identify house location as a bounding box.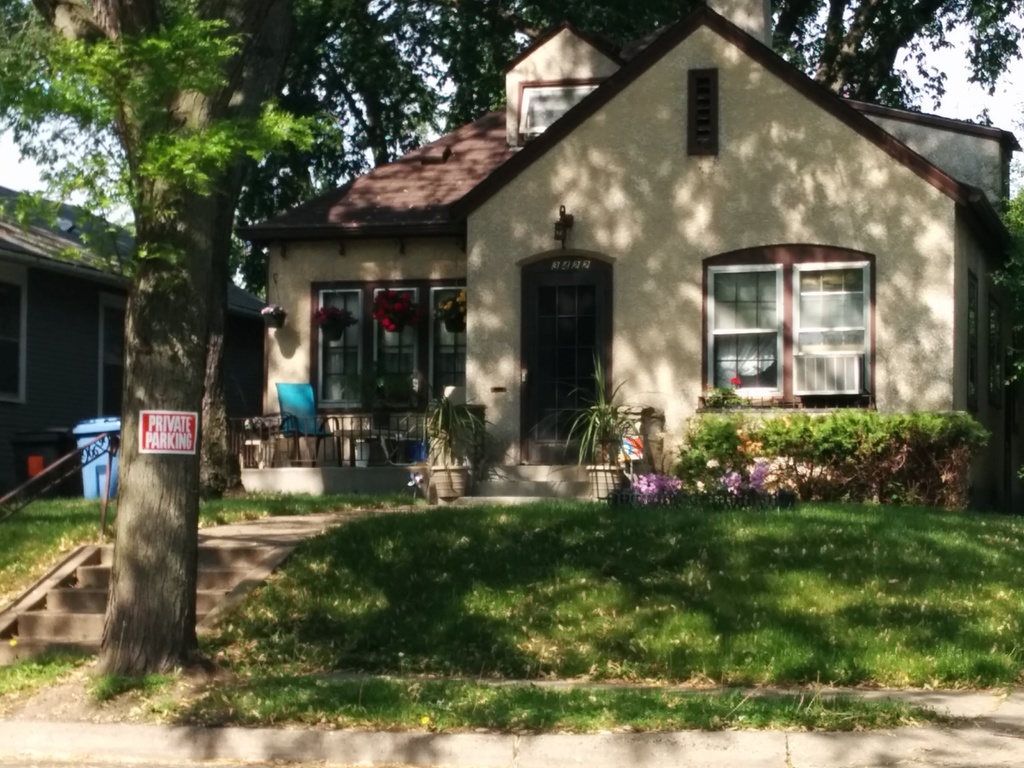
0 186 267 495.
